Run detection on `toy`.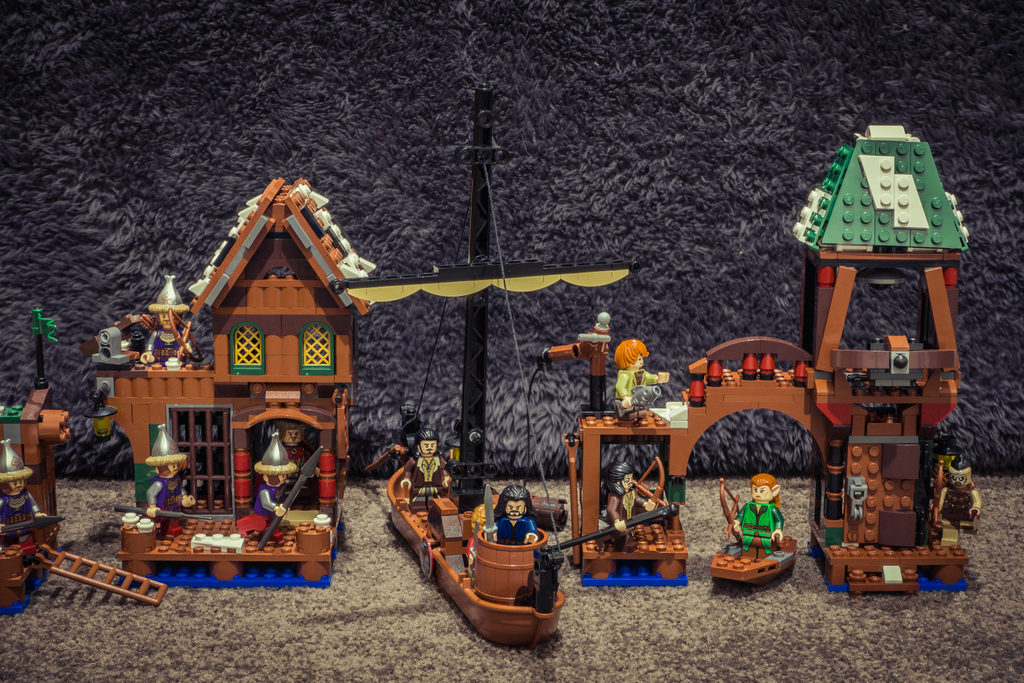
Result: 709/354/725/383.
